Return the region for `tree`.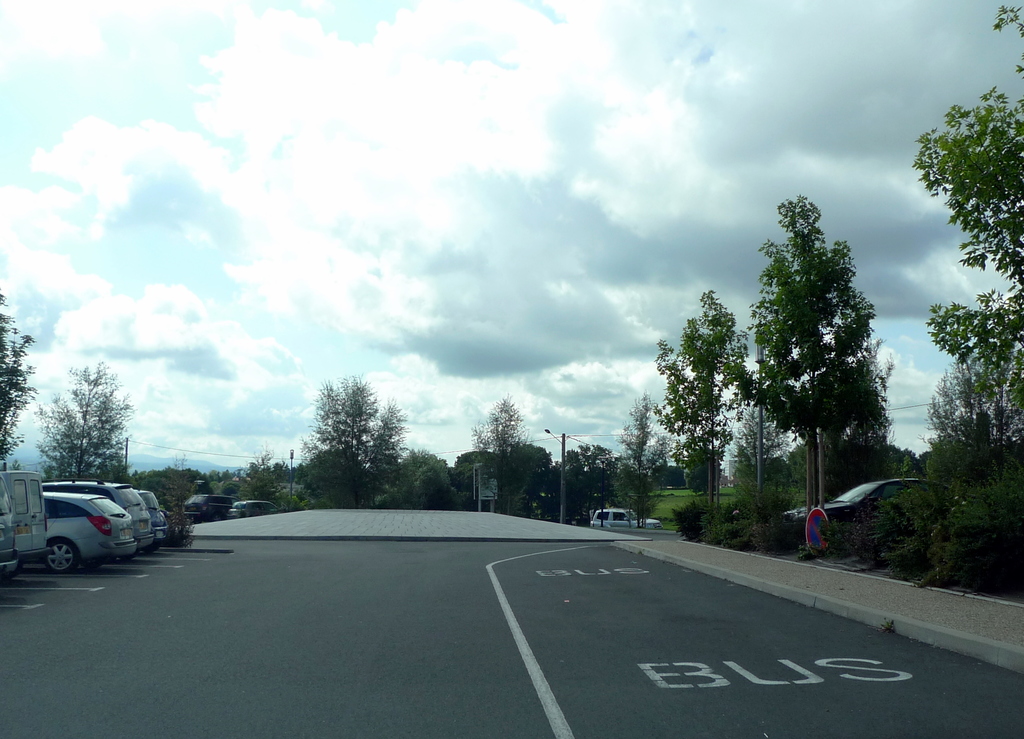
crop(915, 2, 1023, 610).
